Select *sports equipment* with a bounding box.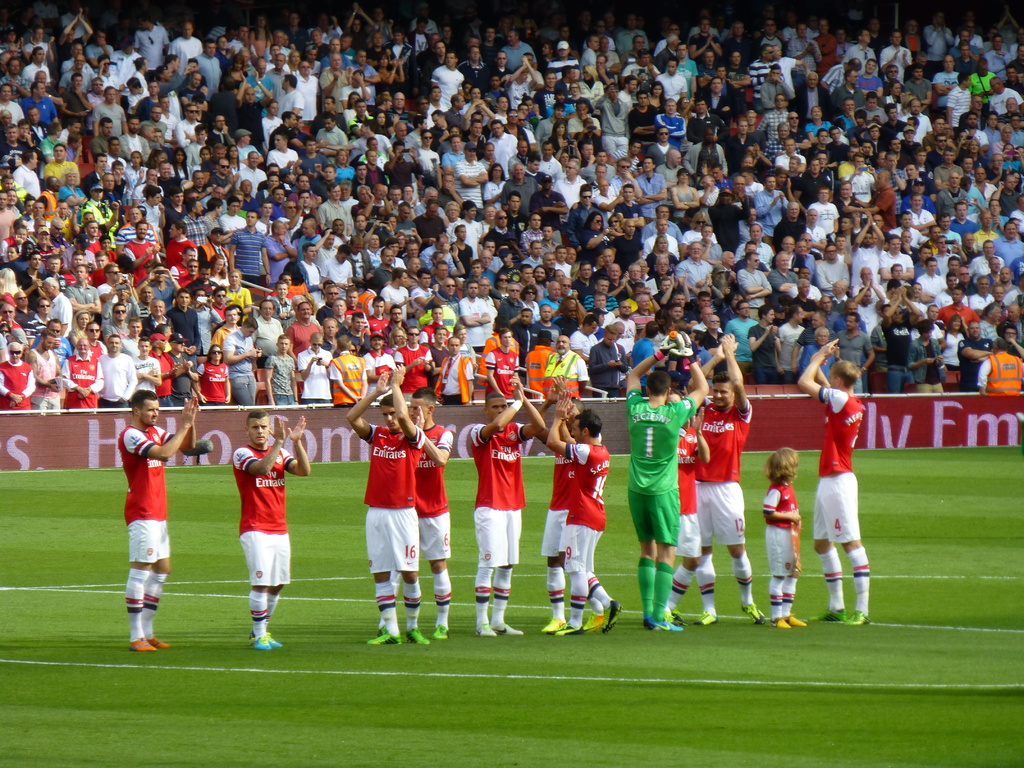
box(666, 328, 698, 356).
